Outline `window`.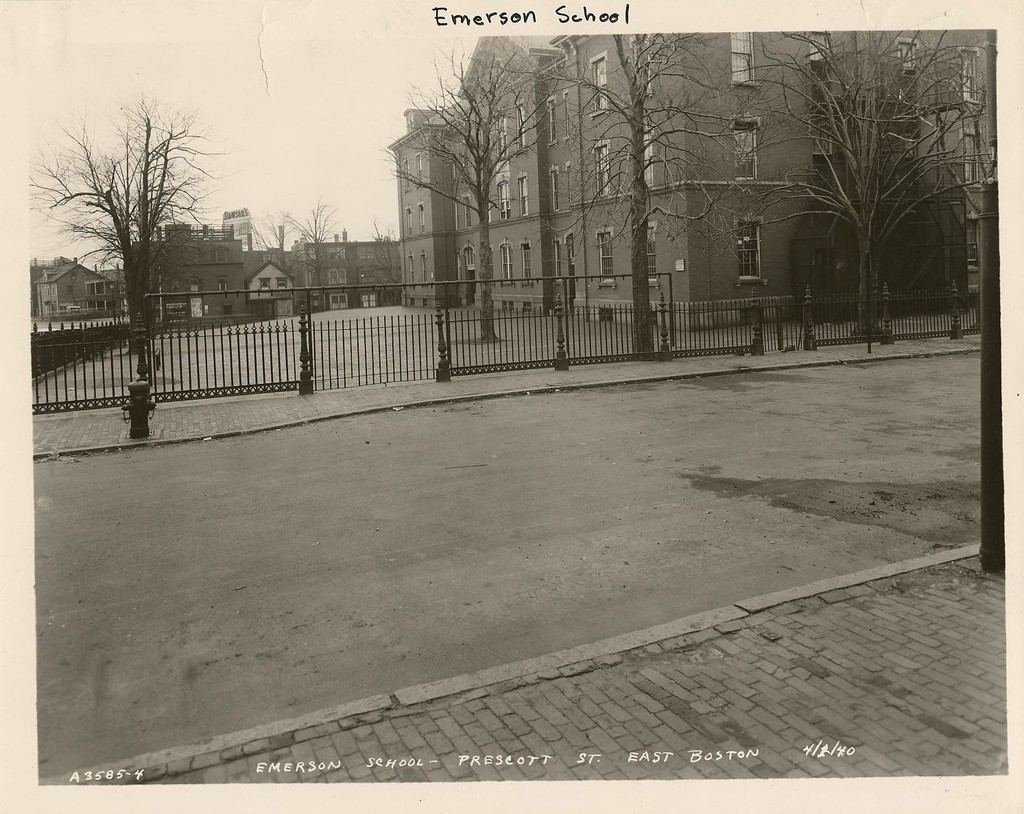
Outline: (x1=402, y1=158, x2=410, y2=197).
